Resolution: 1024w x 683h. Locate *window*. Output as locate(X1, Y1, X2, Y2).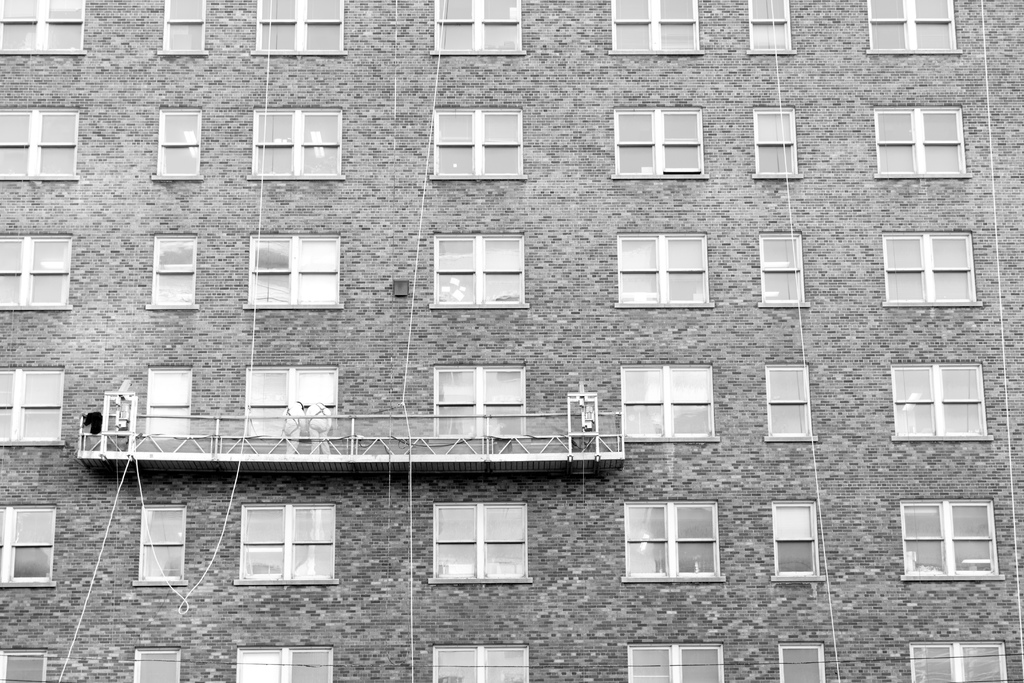
locate(143, 366, 192, 441).
